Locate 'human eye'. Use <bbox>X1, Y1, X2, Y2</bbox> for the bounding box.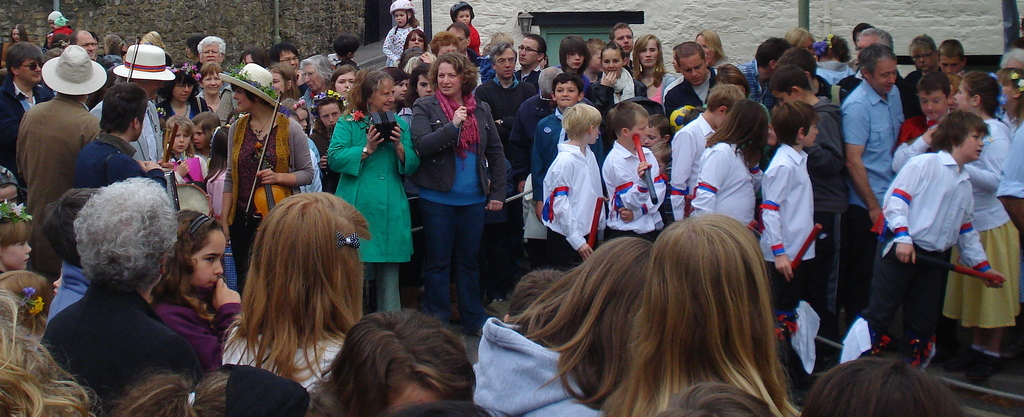
<bbox>205, 257, 216, 266</bbox>.
